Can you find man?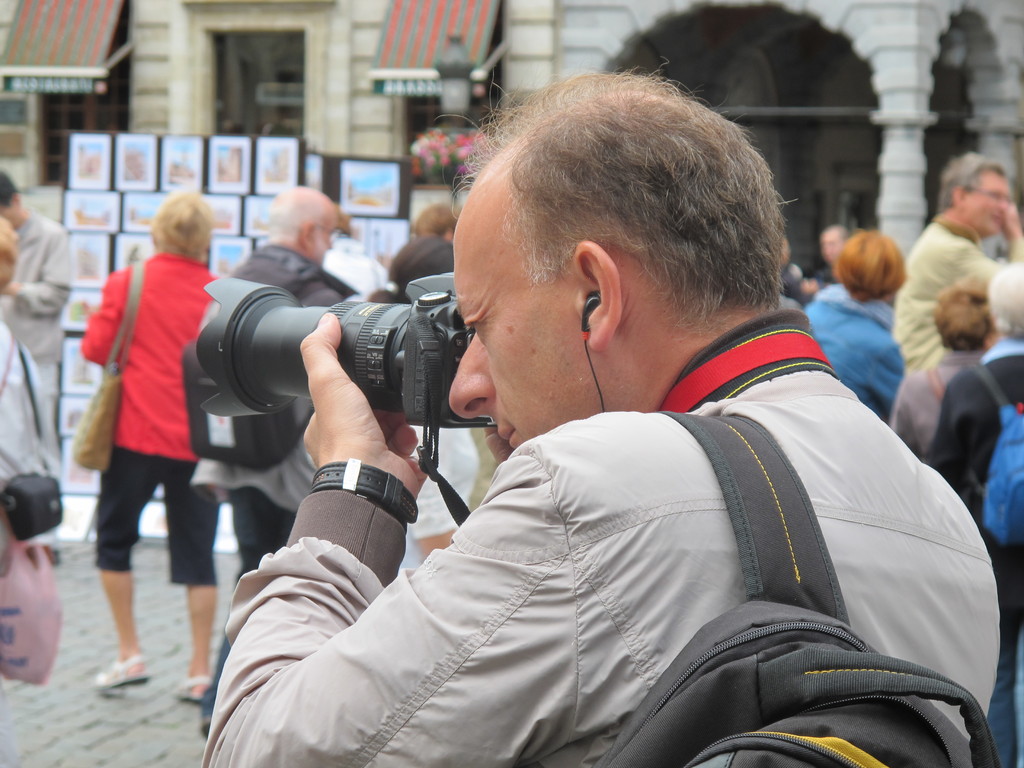
Yes, bounding box: left=182, top=94, right=977, bottom=751.
